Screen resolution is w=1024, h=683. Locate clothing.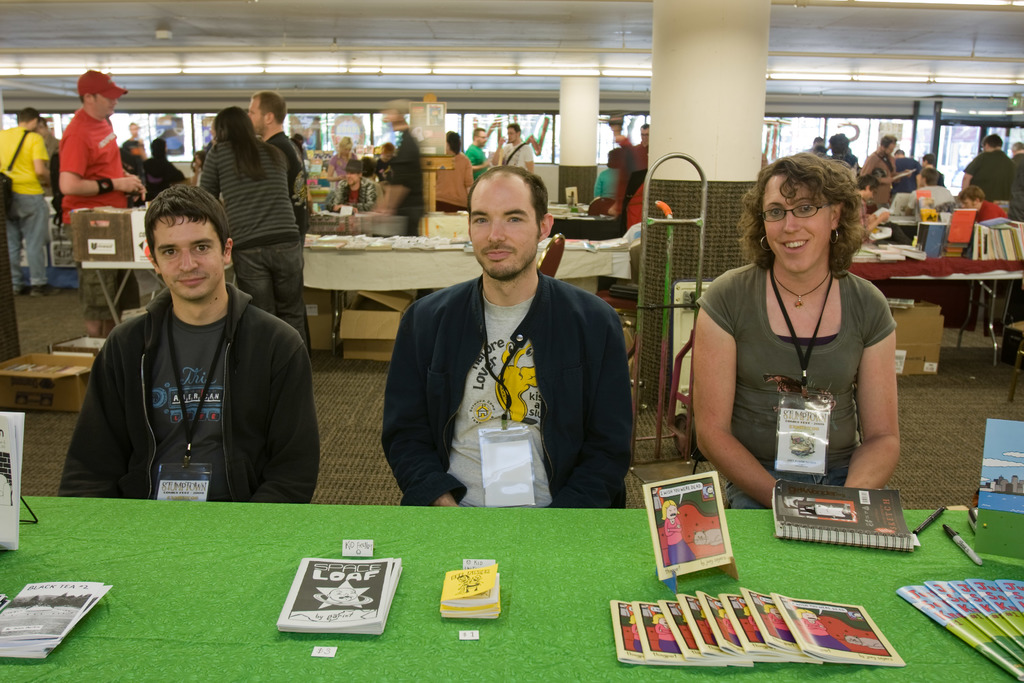
964, 150, 1014, 205.
